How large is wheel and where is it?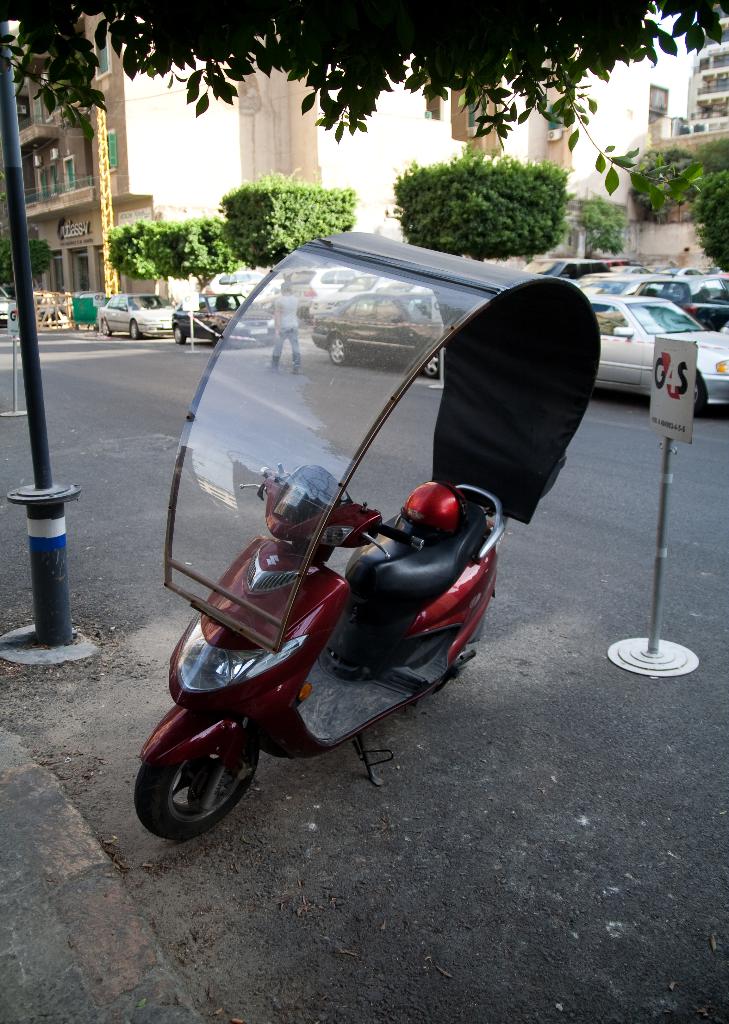
Bounding box: locate(422, 353, 439, 378).
